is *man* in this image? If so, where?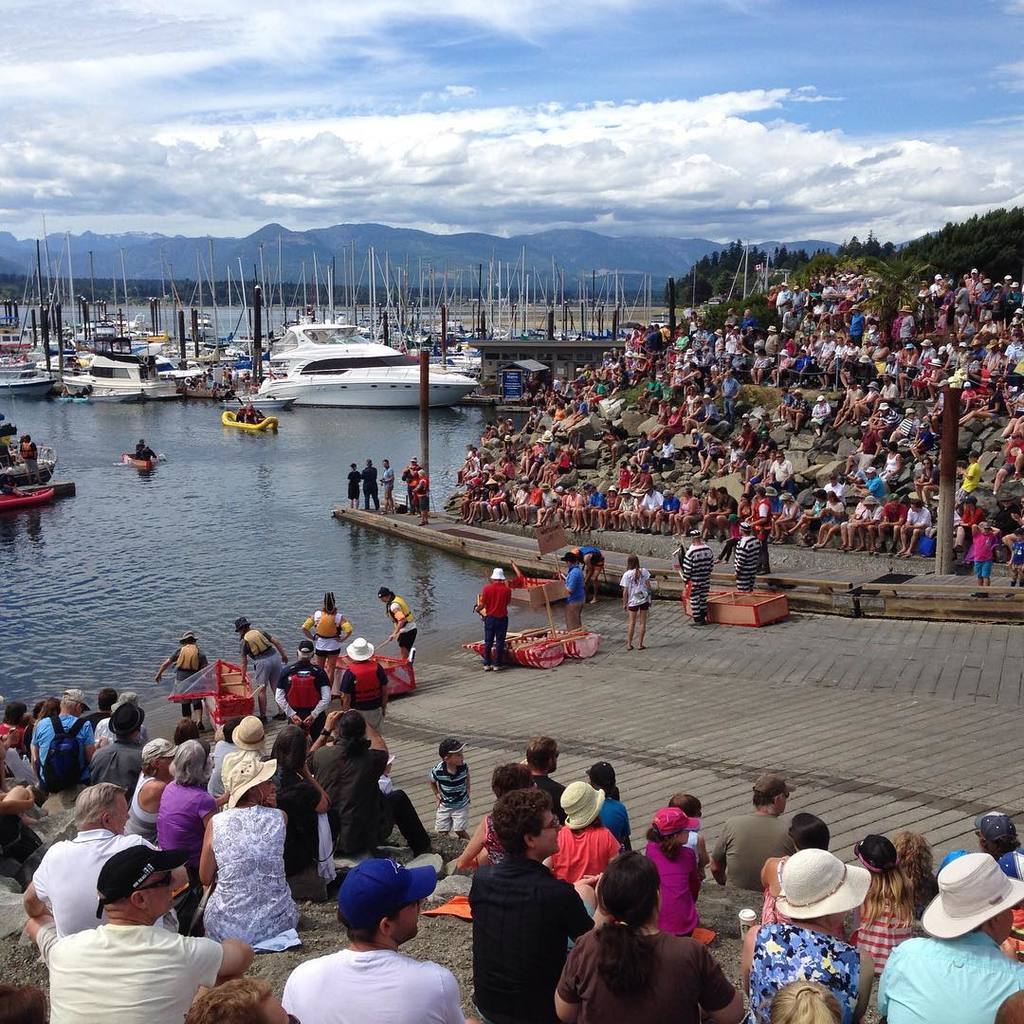
Yes, at [left=727, top=521, right=761, bottom=591].
